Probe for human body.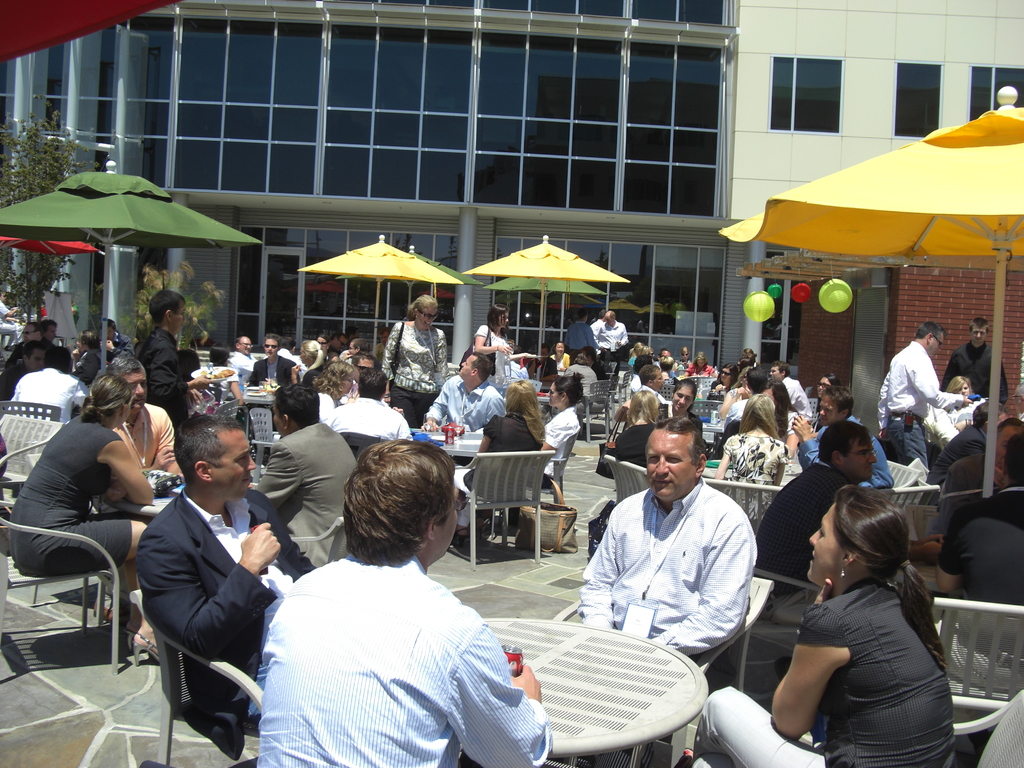
Probe result: locate(0, 319, 57, 395).
